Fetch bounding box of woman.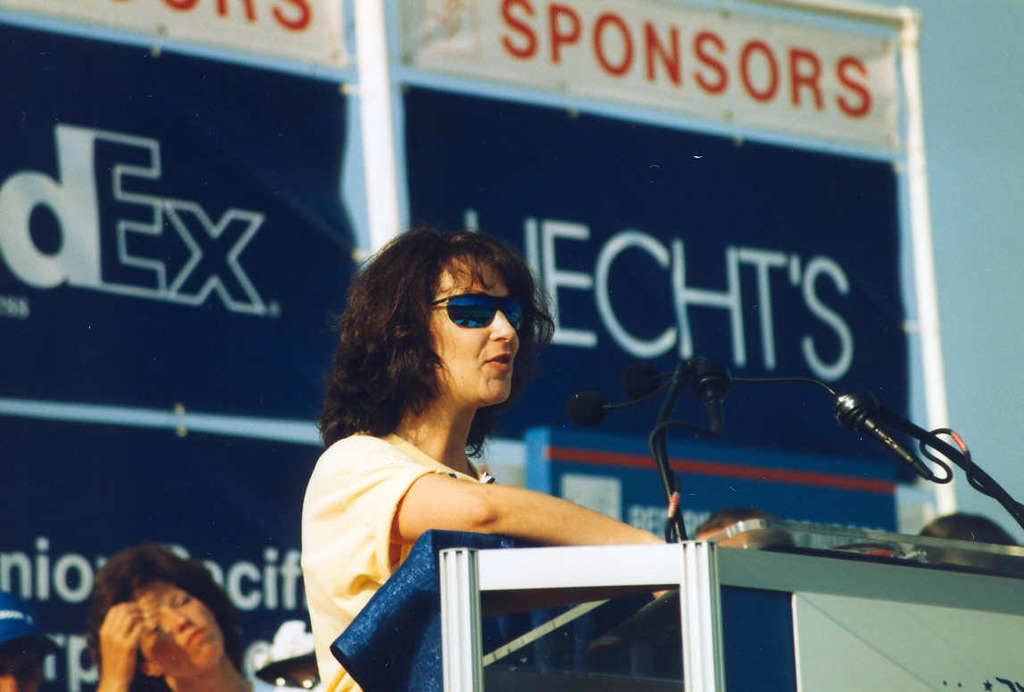
Bbox: [x1=321, y1=174, x2=763, y2=690].
